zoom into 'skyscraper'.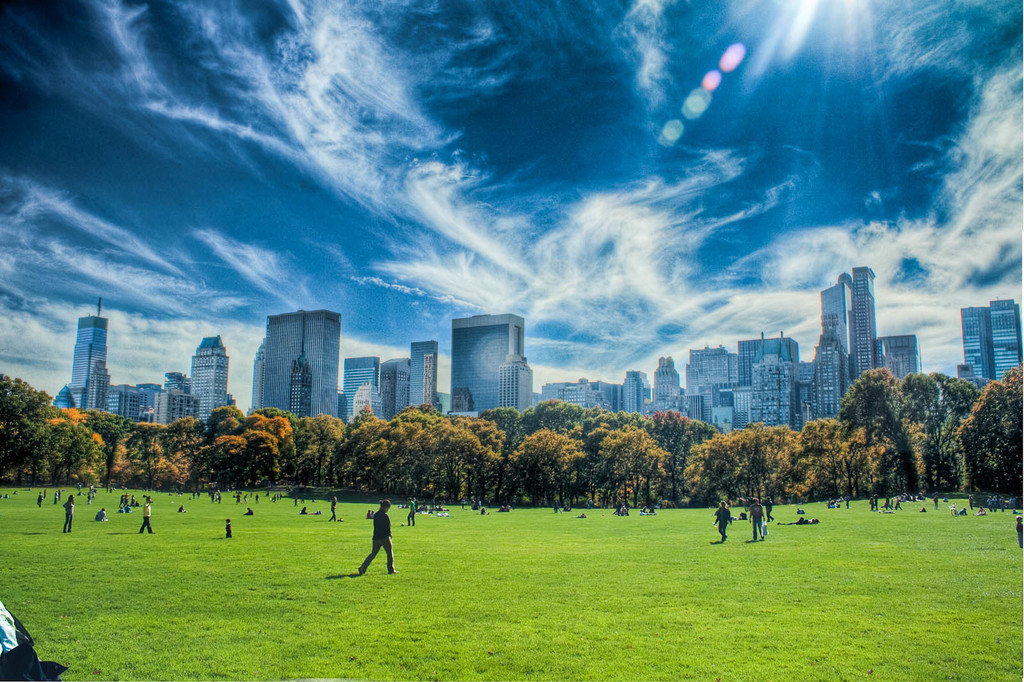
Zoom target: <bbox>49, 303, 121, 420</bbox>.
